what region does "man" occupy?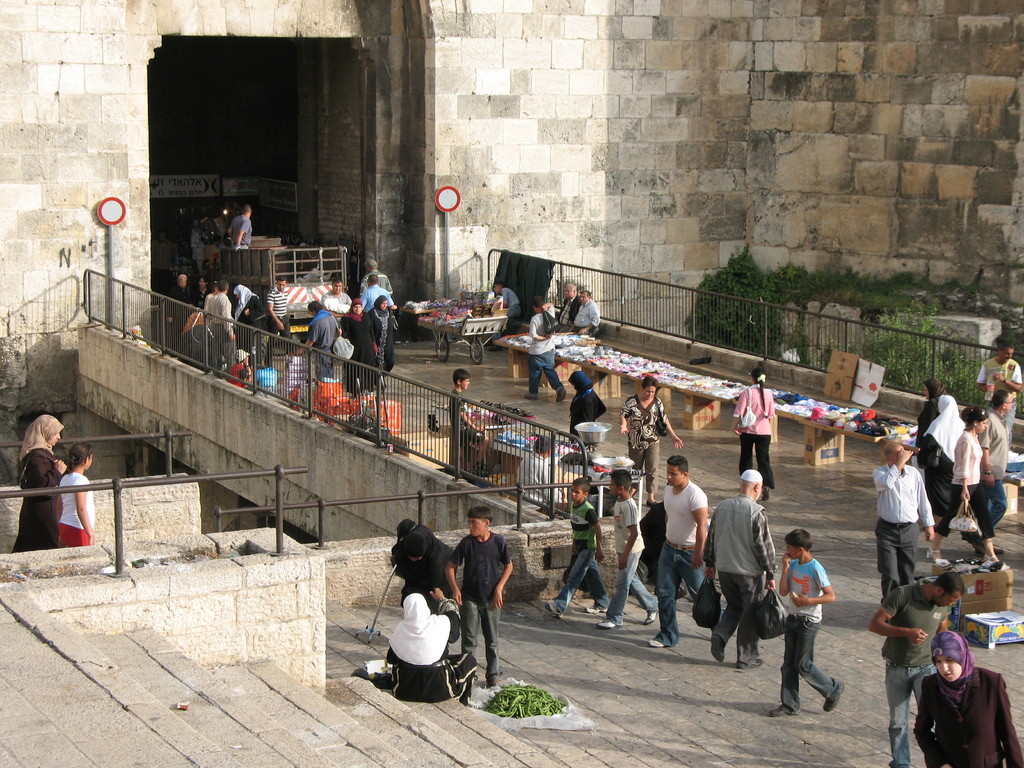
pyautogui.locateOnScreen(874, 436, 938, 600).
